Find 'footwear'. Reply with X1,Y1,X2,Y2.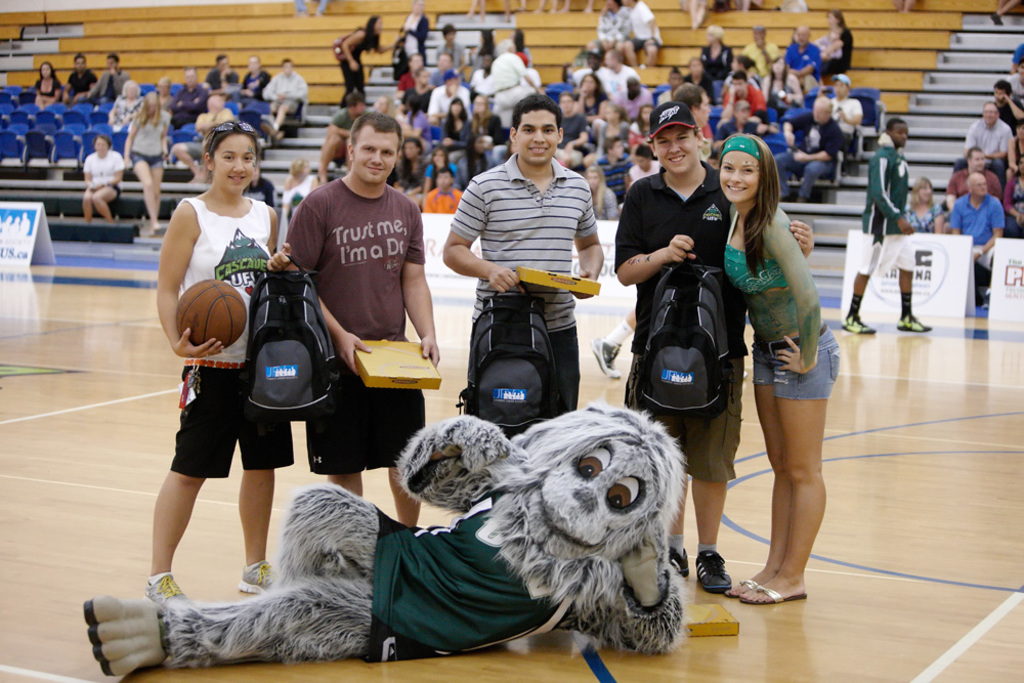
893,309,937,334.
